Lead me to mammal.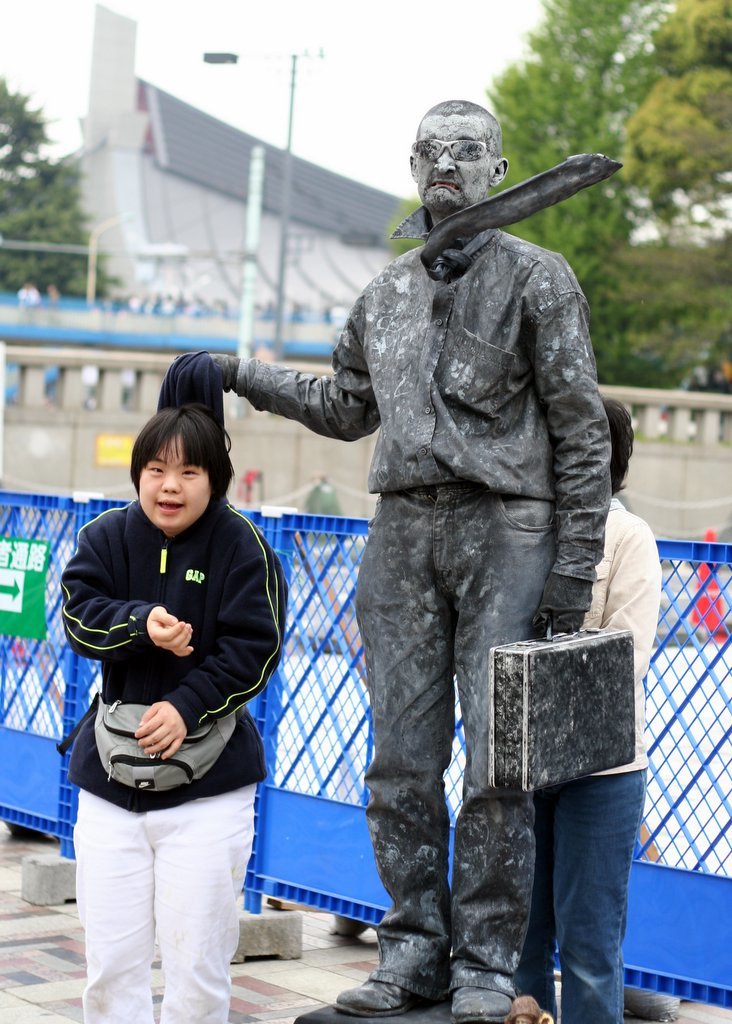
Lead to Rect(163, 98, 610, 1023).
